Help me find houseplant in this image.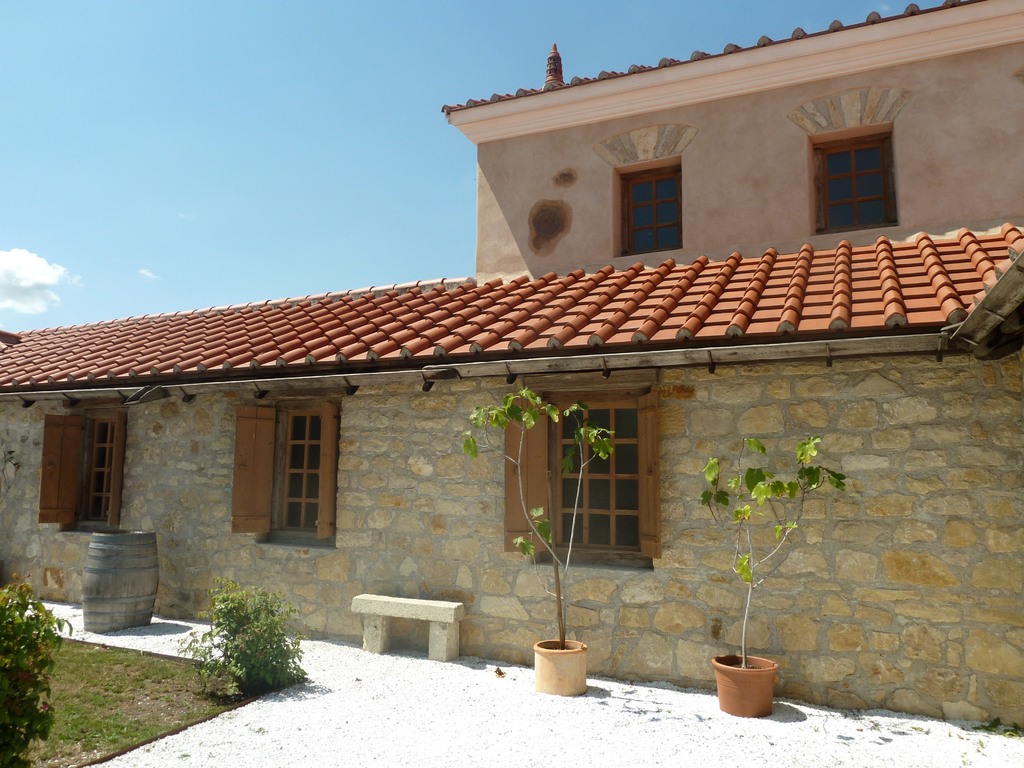
Found it: select_region(694, 440, 849, 720).
